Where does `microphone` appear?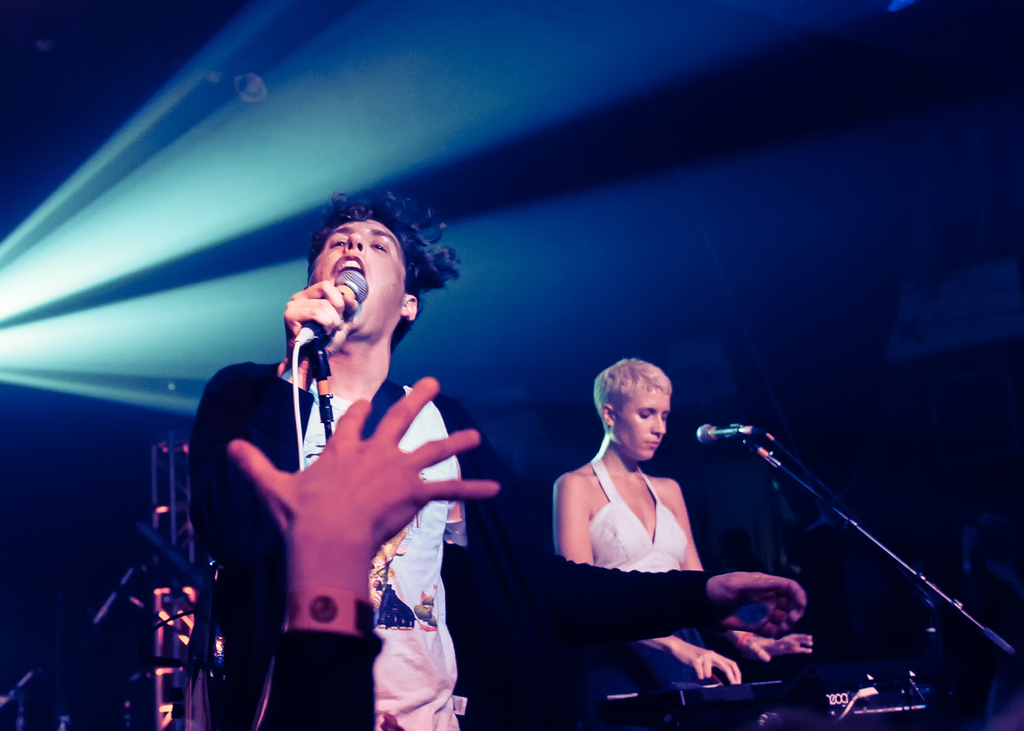
Appears at x1=696, y1=420, x2=771, y2=442.
